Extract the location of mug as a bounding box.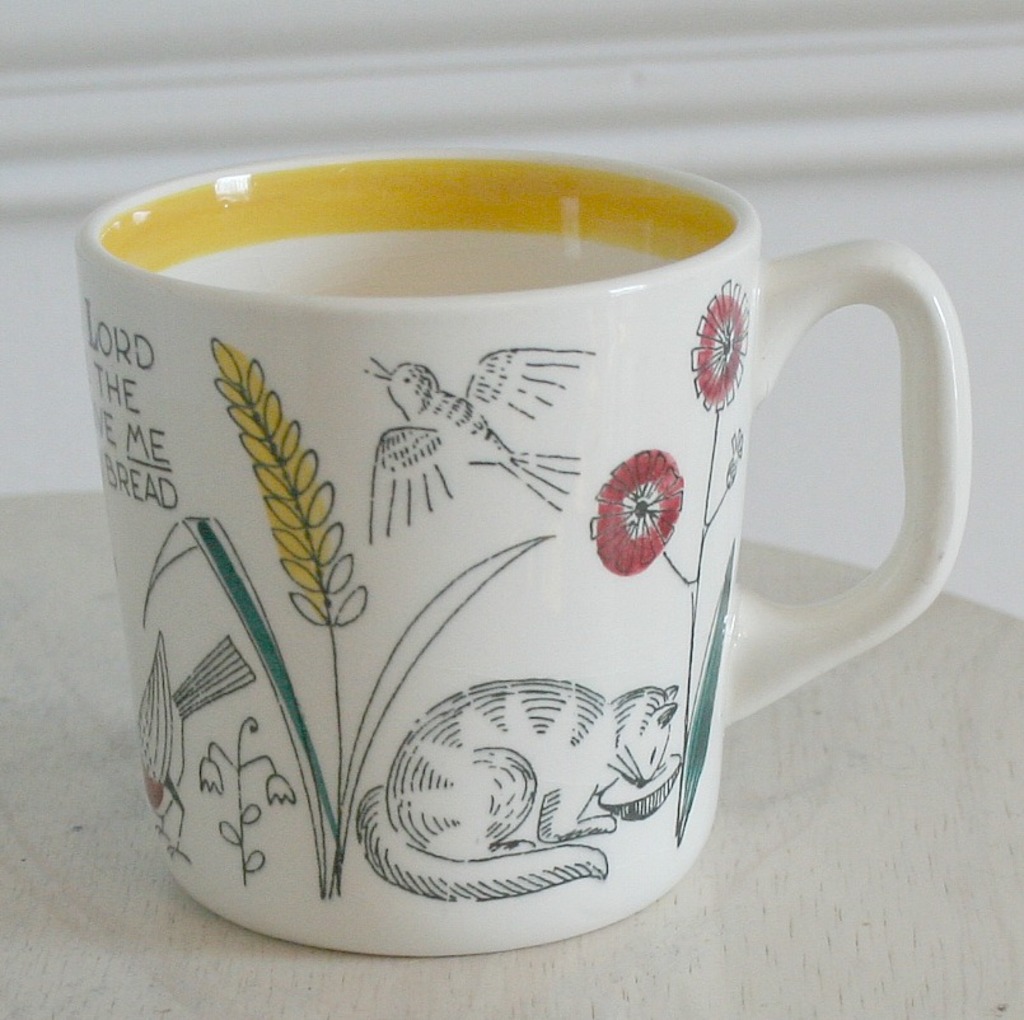
box=[73, 145, 976, 959].
